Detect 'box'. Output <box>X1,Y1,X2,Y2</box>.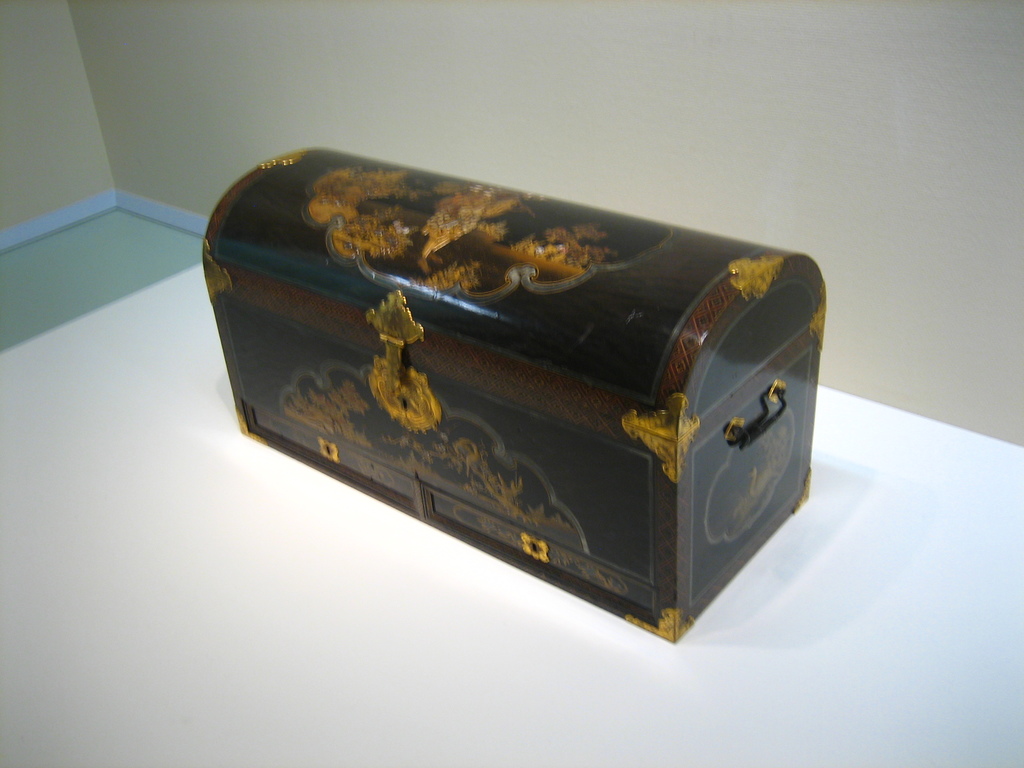
<box>179,151,845,658</box>.
